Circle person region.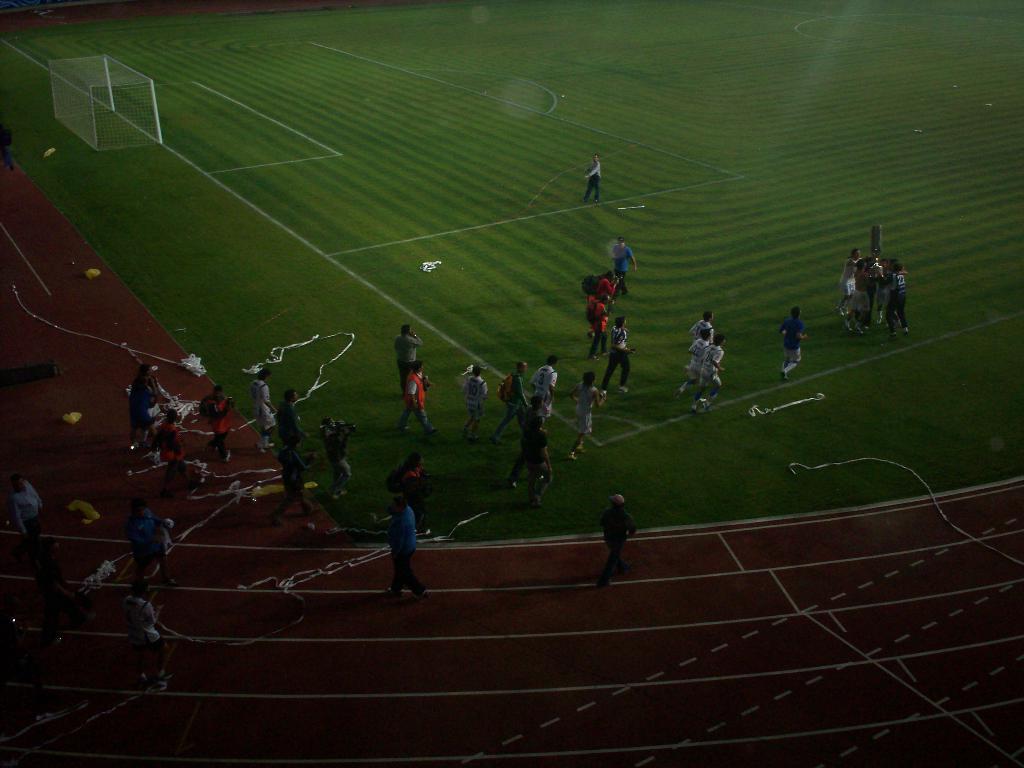
Region: [393, 324, 425, 399].
